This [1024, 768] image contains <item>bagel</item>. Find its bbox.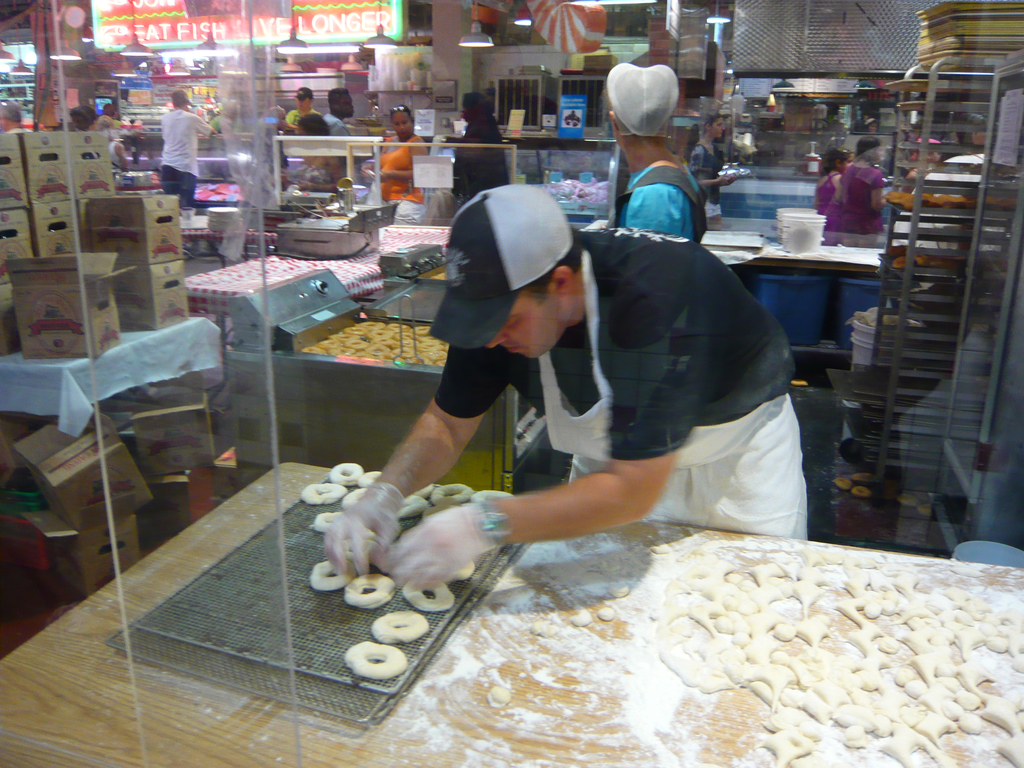
box=[328, 462, 365, 492].
